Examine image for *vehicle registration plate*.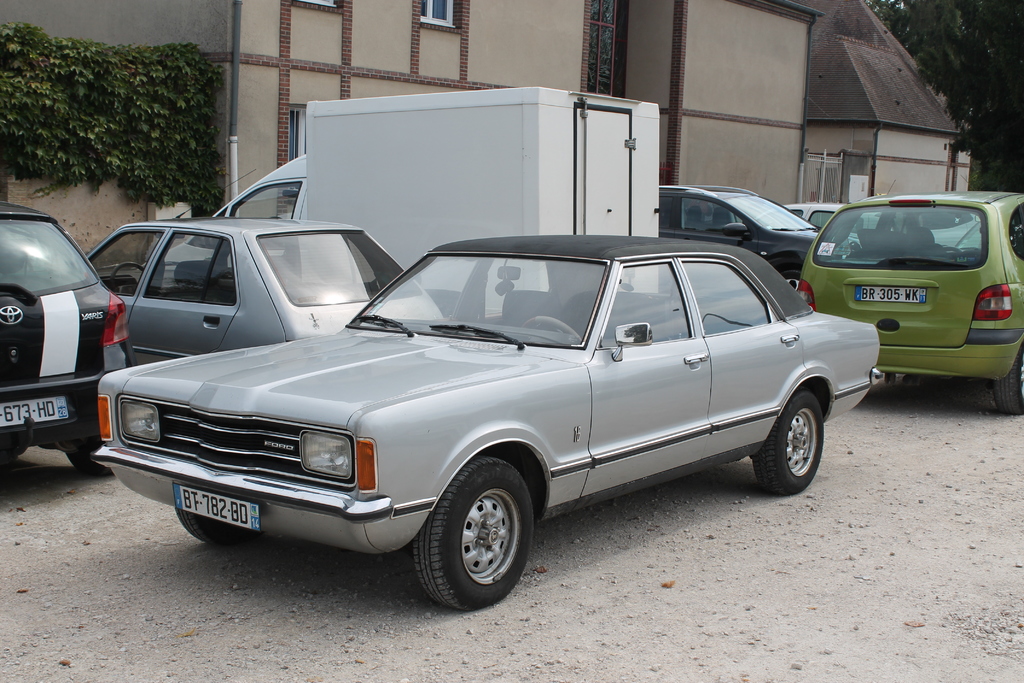
Examination result: (x1=174, y1=483, x2=261, y2=534).
